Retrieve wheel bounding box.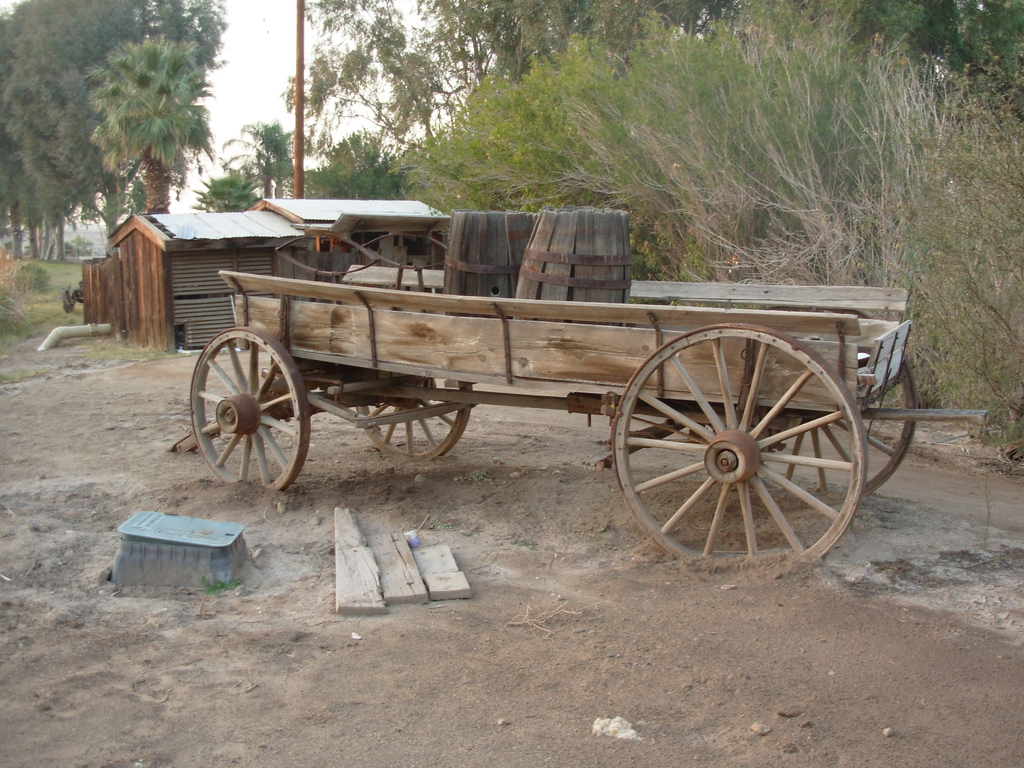
Bounding box: 191:326:315:498.
